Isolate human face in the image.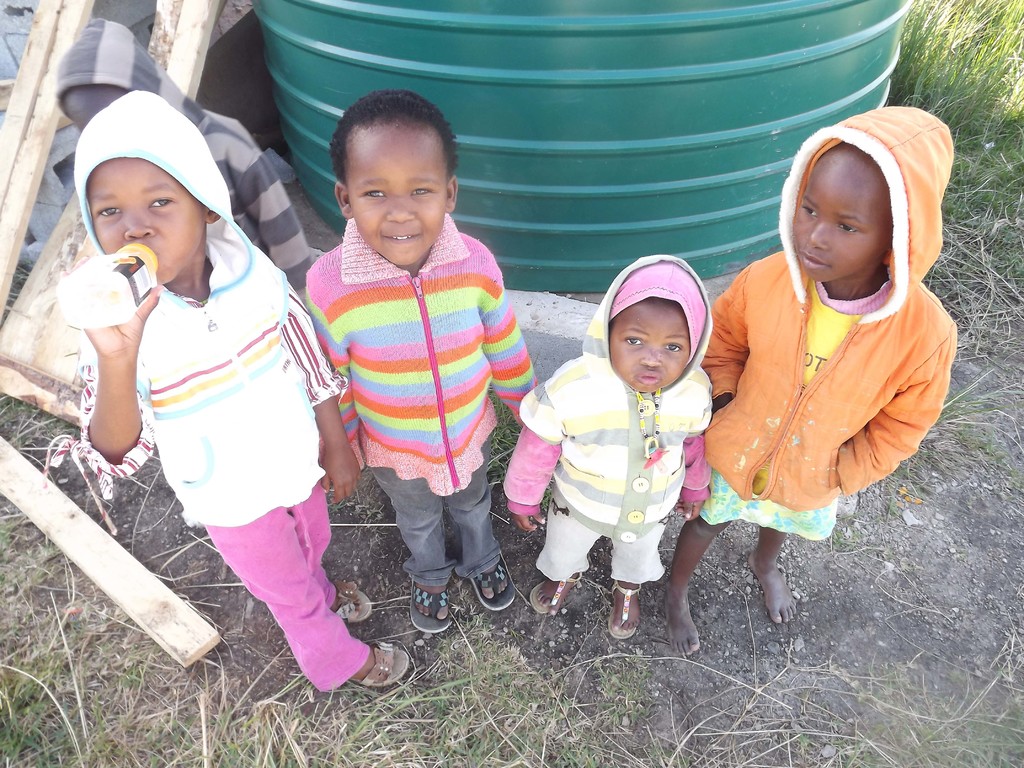
Isolated region: 609,302,693,392.
